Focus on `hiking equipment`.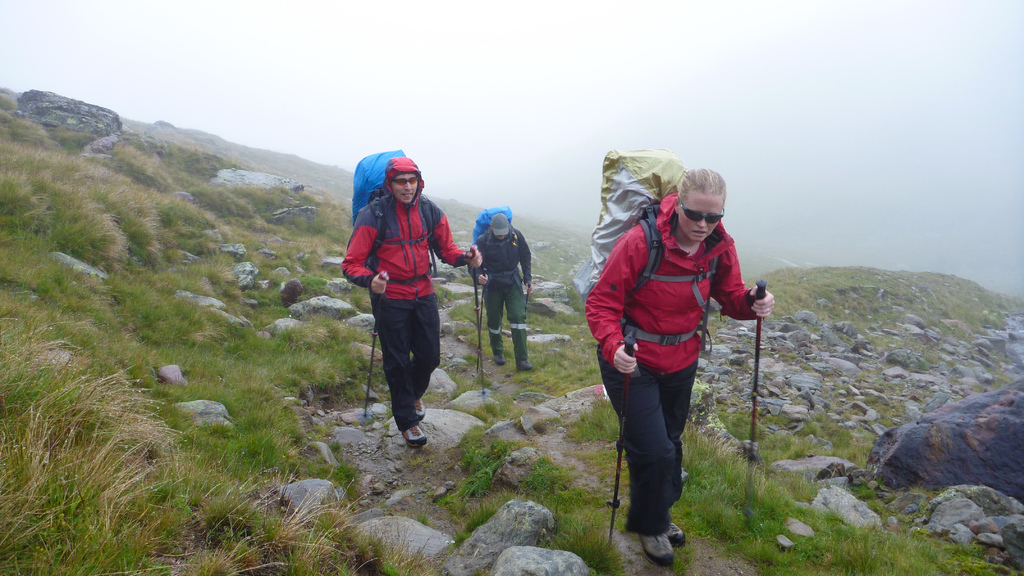
Focused at {"x1": 347, "y1": 147, "x2": 441, "y2": 275}.
